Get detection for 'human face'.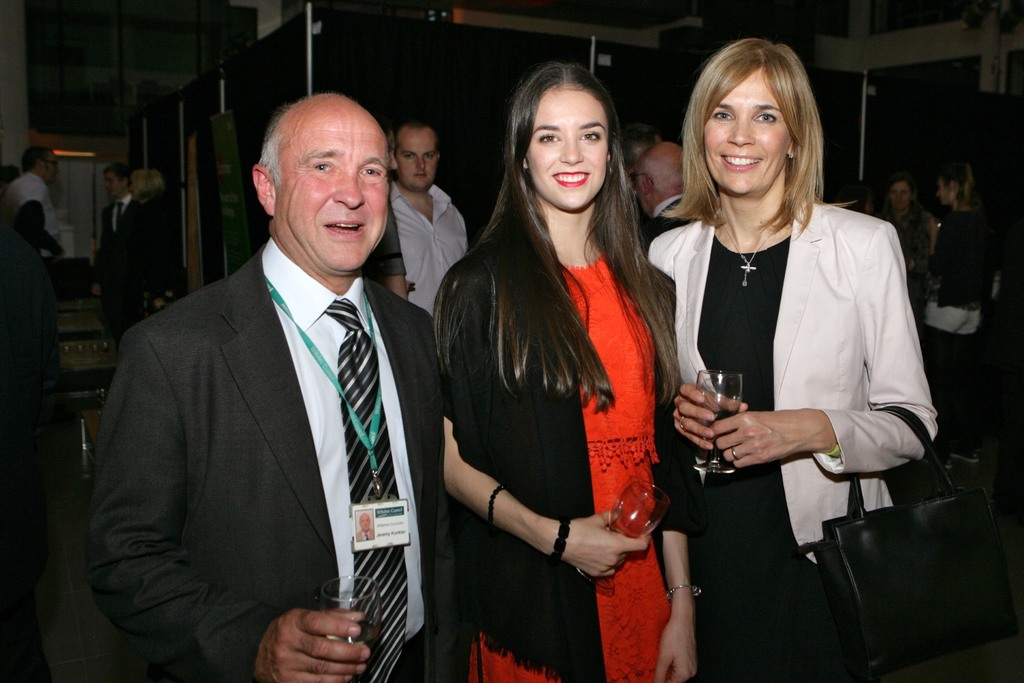
Detection: x1=399, y1=129, x2=438, y2=191.
